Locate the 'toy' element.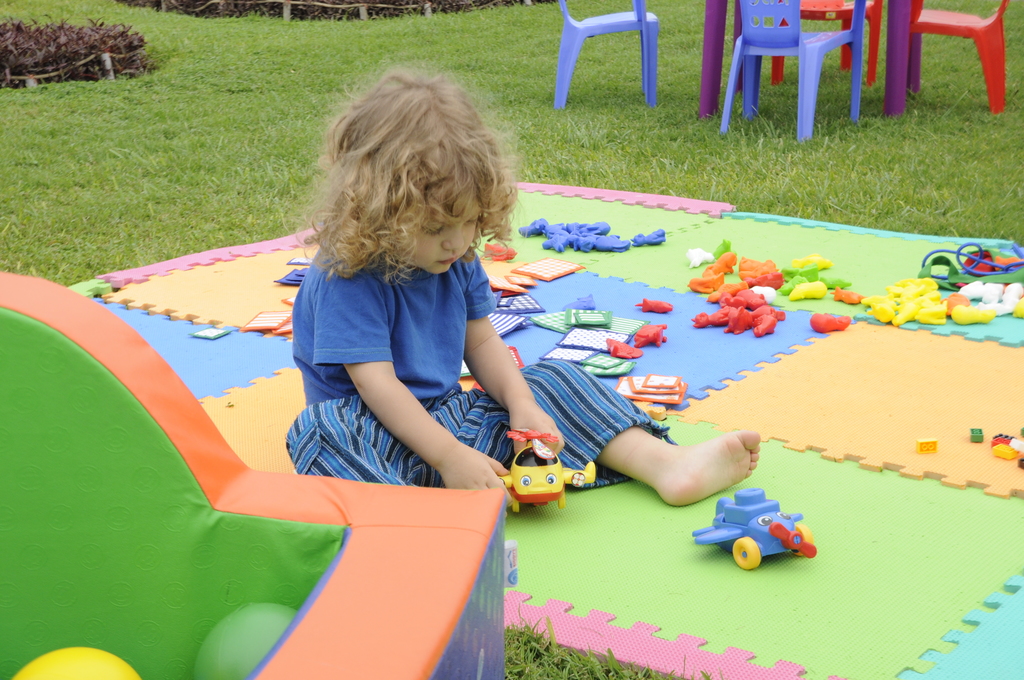
Element bbox: region(911, 303, 945, 323).
